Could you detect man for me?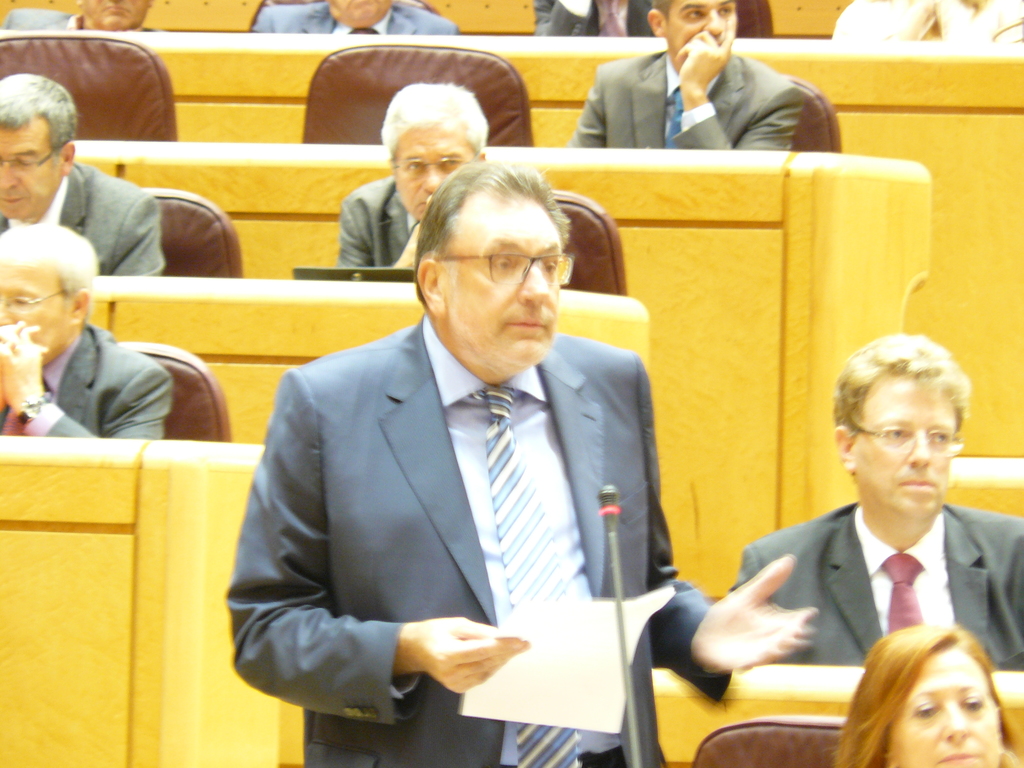
Detection result: <bbox>336, 79, 490, 274</bbox>.
